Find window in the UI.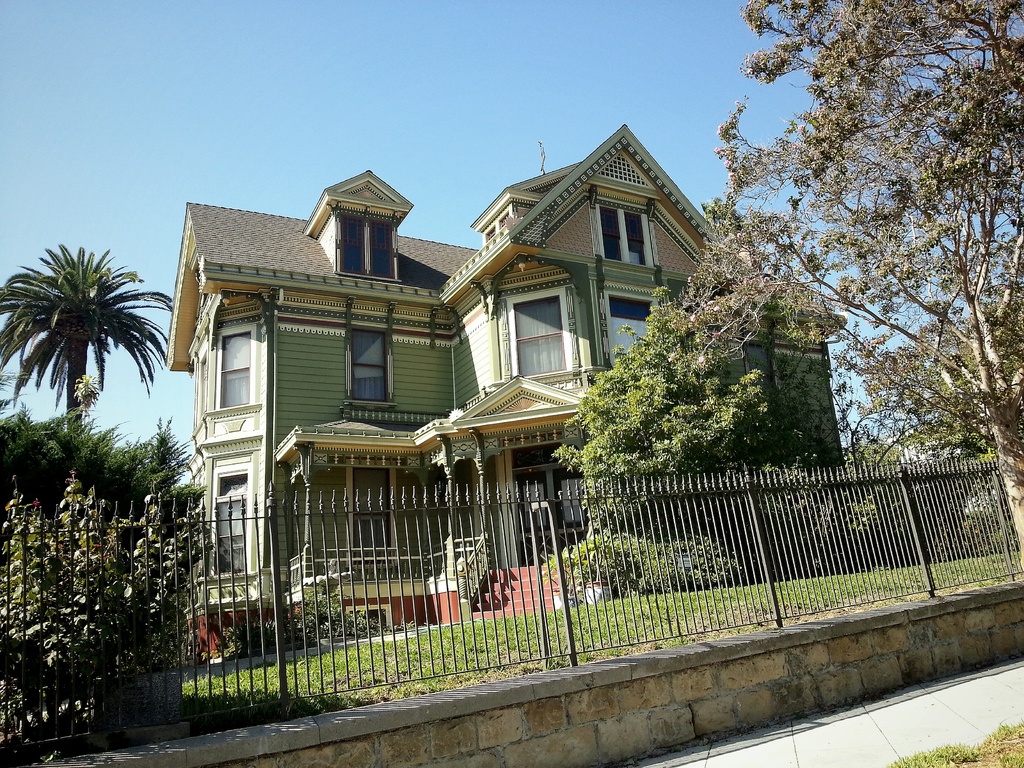
UI element at {"x1": 337, "y1": 209, "x2": 401, "y2": 283}.
